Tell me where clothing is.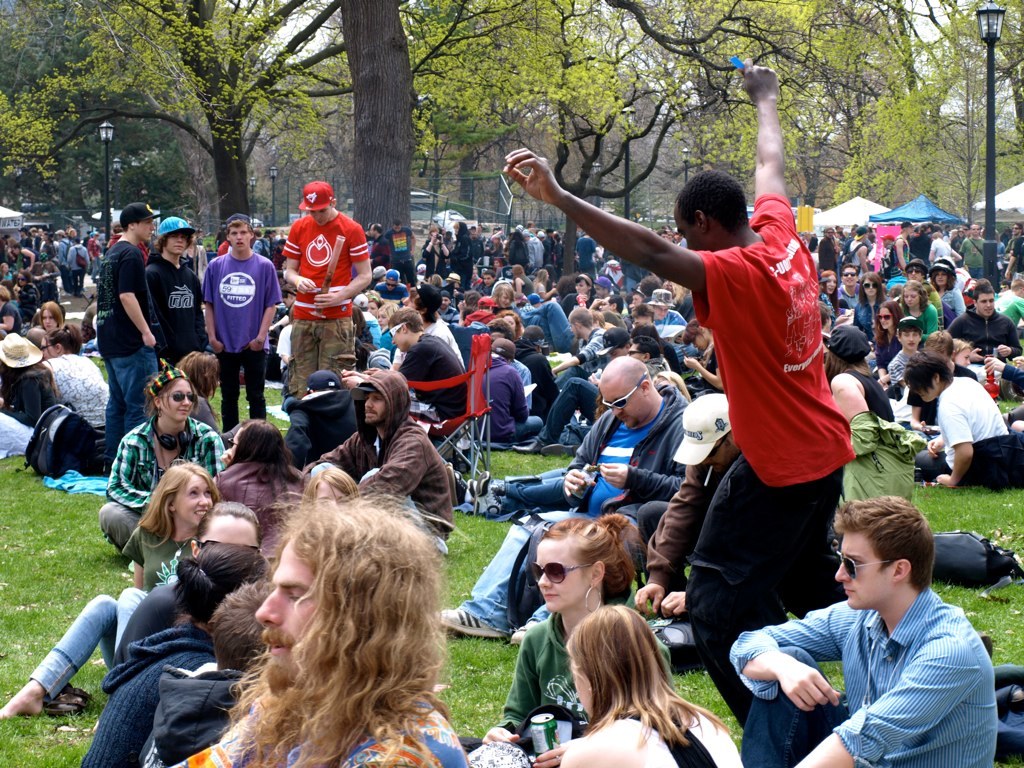
clothing is at 411:228:453:278.
